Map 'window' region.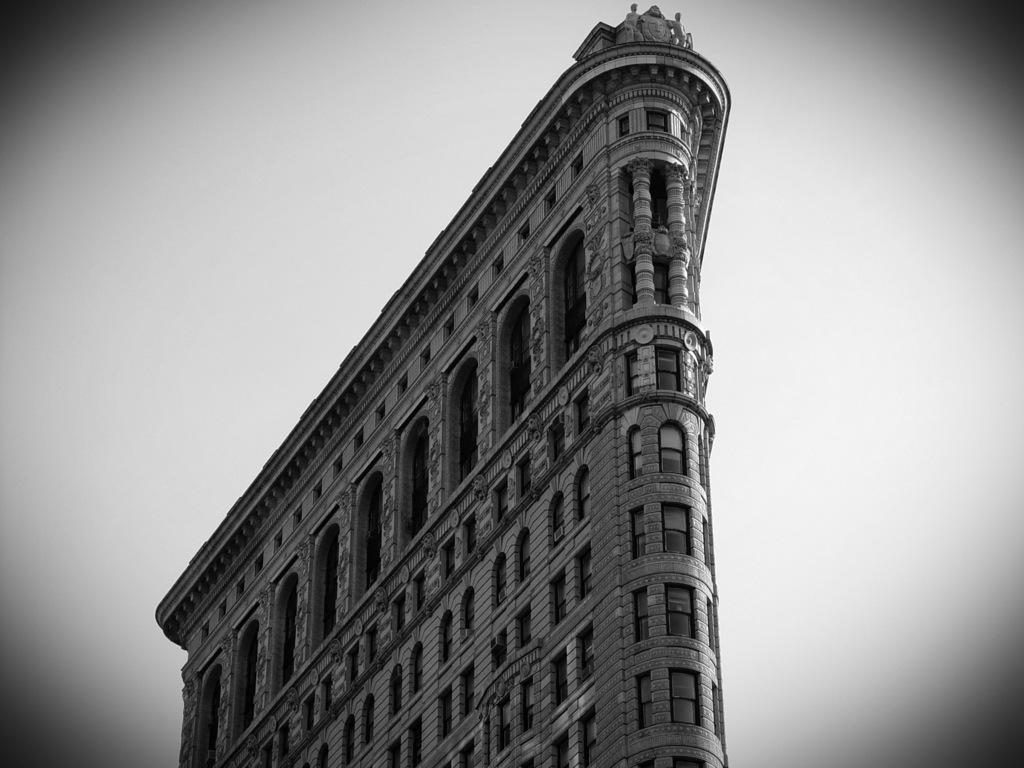
Mapped to [492, 552, 508, 611].
